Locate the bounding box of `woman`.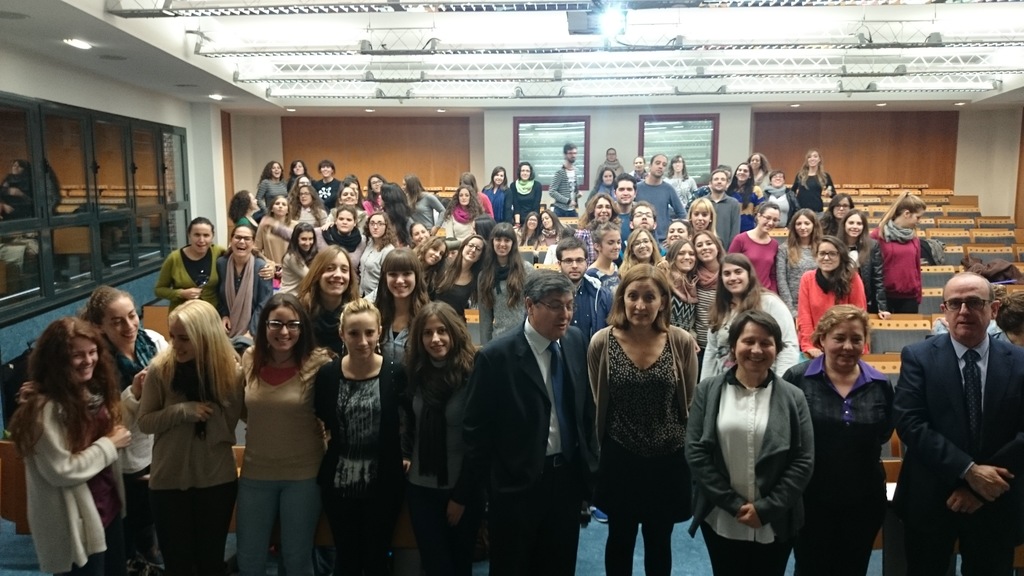
Bounding box: select_region(796, 234, 867, 356).
